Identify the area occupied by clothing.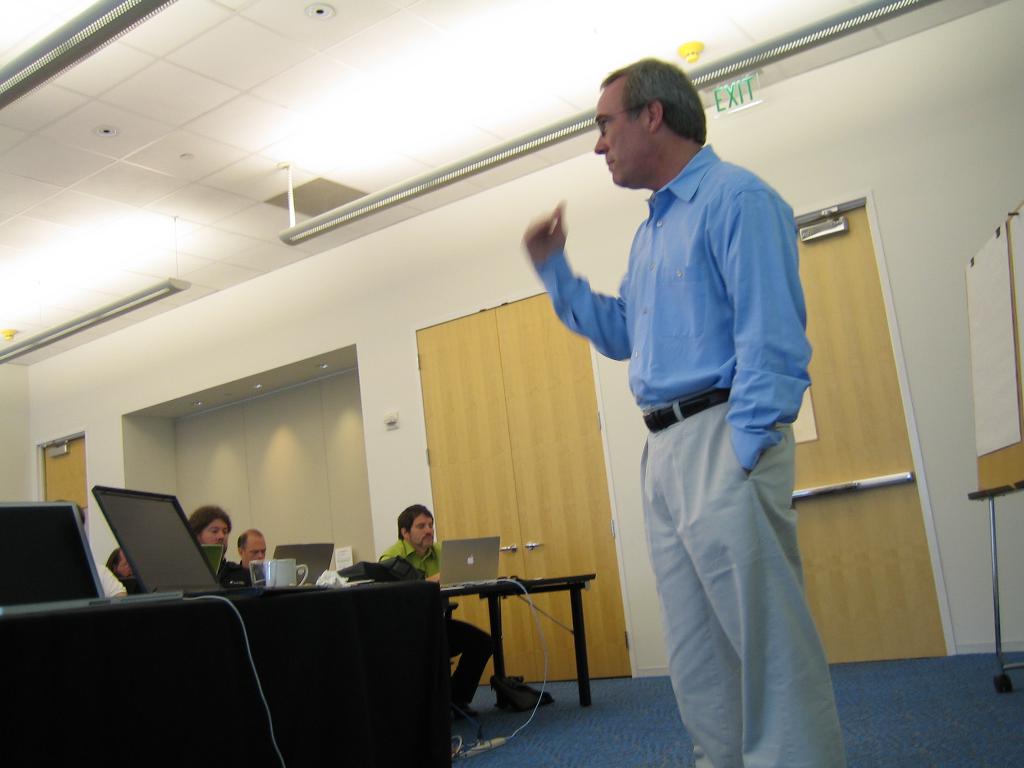
Area: 378, 544, 496, 699.
